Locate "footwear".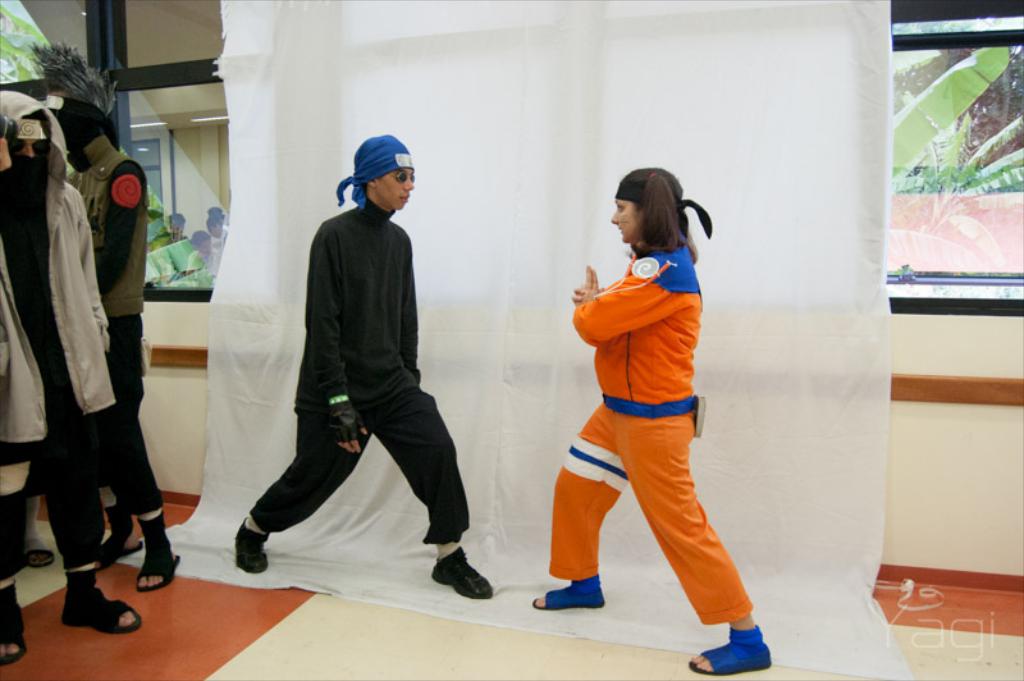
Bounding box: 131/544/183/591.
